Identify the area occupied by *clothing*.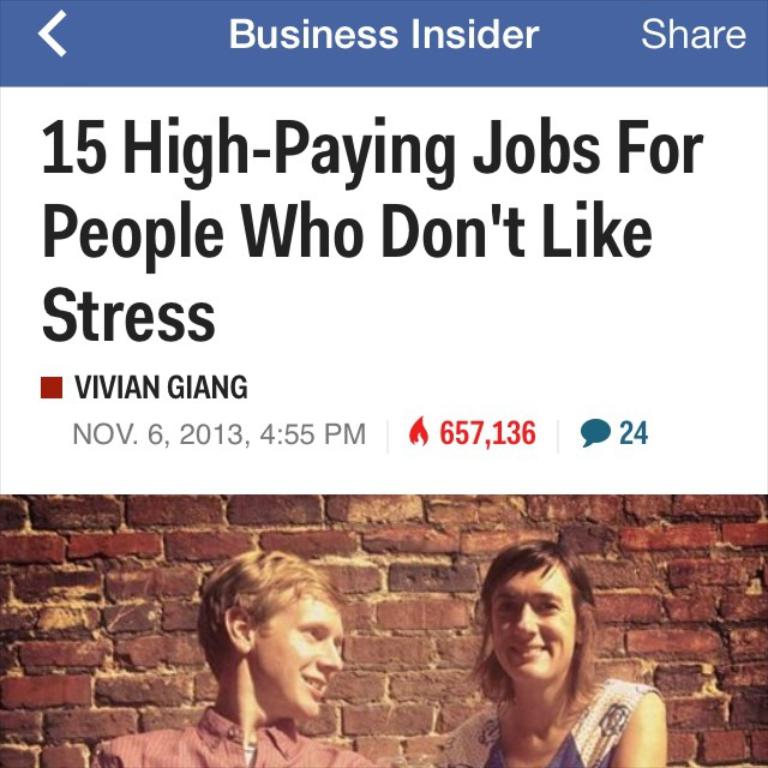
Area: bbox=(438, 605, 646, 758).
